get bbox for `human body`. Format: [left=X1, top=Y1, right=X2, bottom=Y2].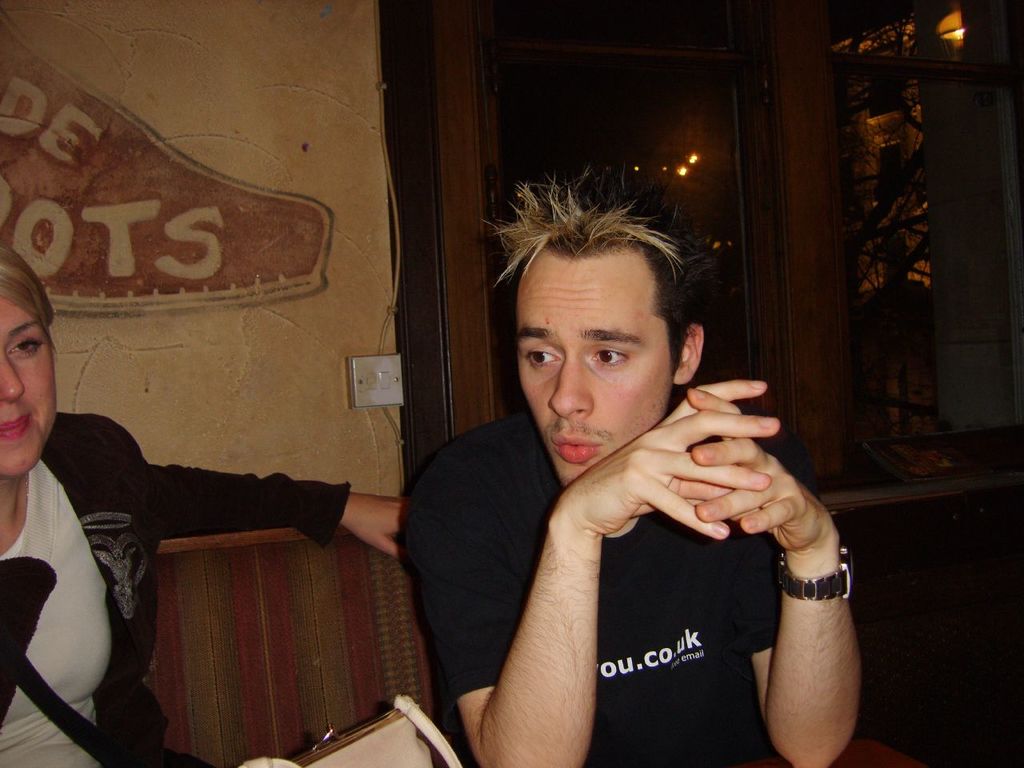
[left=0, top=246, right=403, bottom=766].
